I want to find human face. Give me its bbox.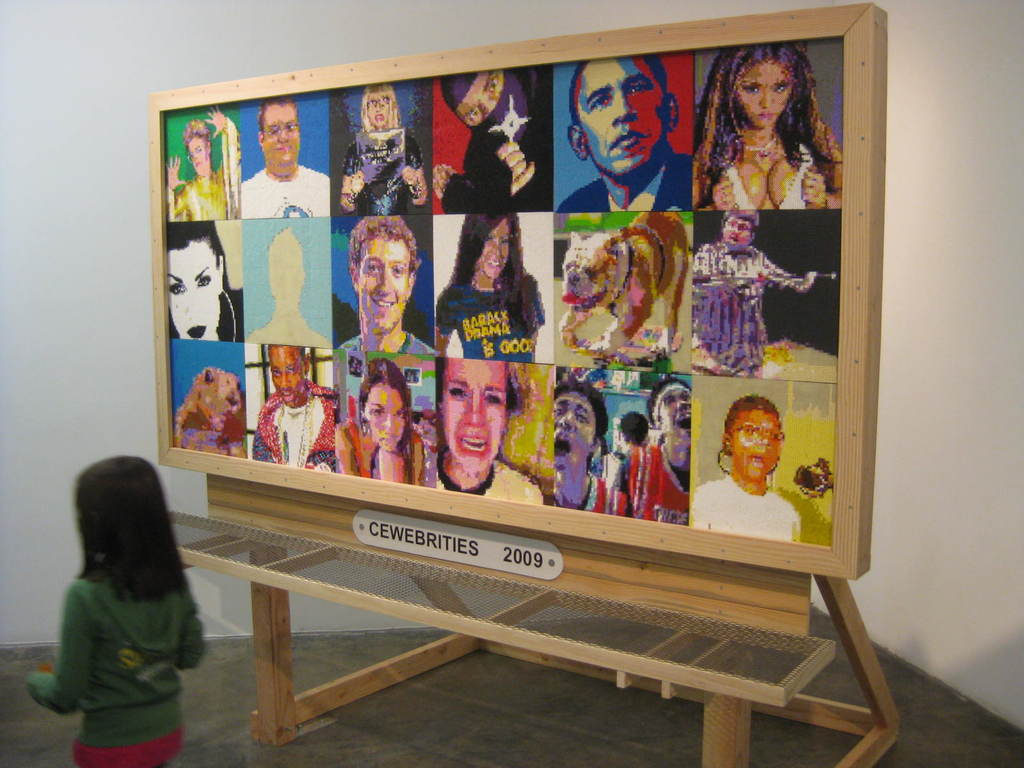
Rect(733, 57, 794, 131).
